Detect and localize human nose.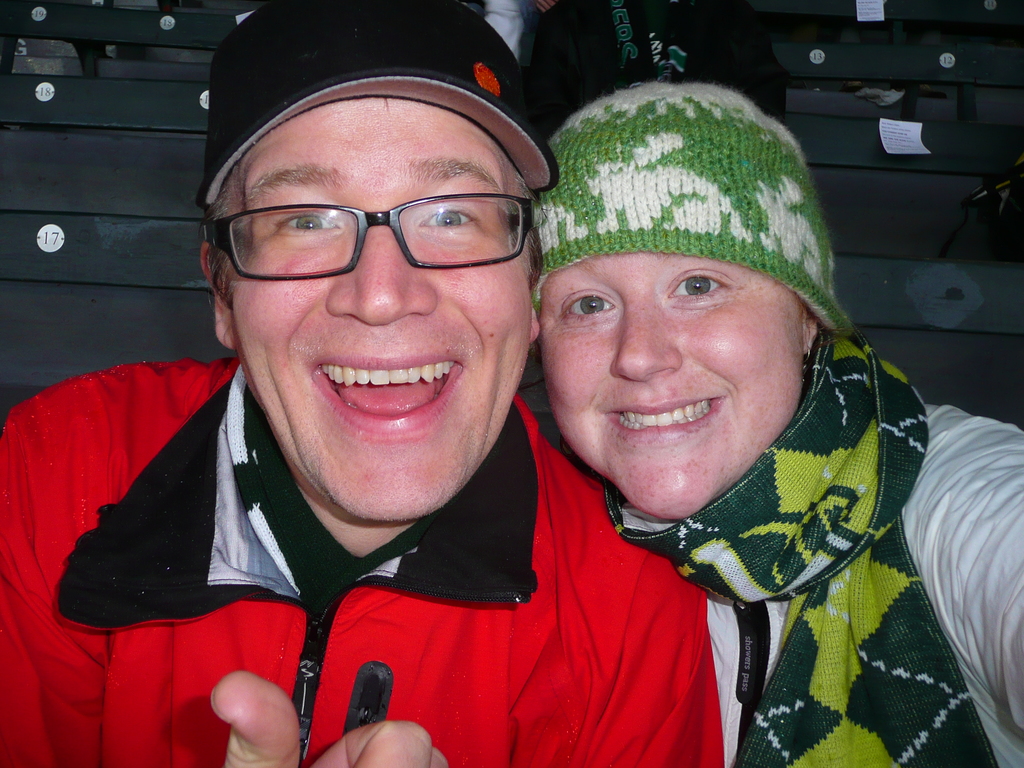
Localized at 609,281,682,381.
